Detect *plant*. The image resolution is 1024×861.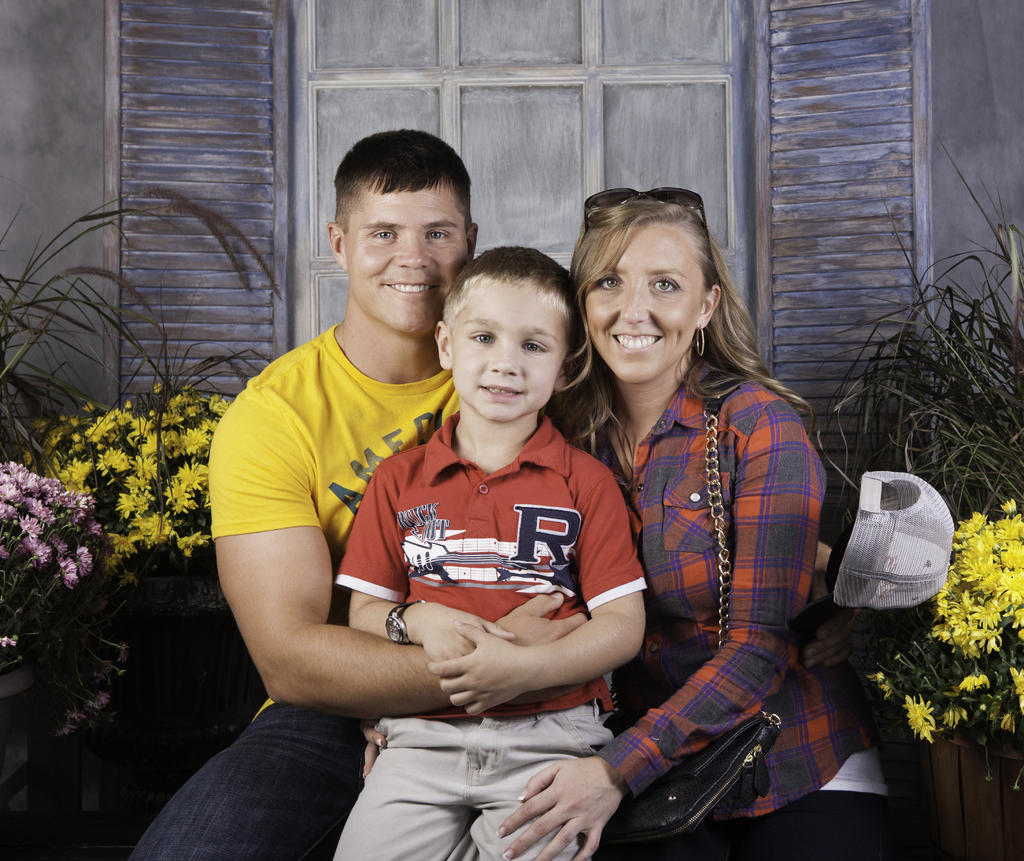
[left=0, top=465, right=123, bottom=714].
